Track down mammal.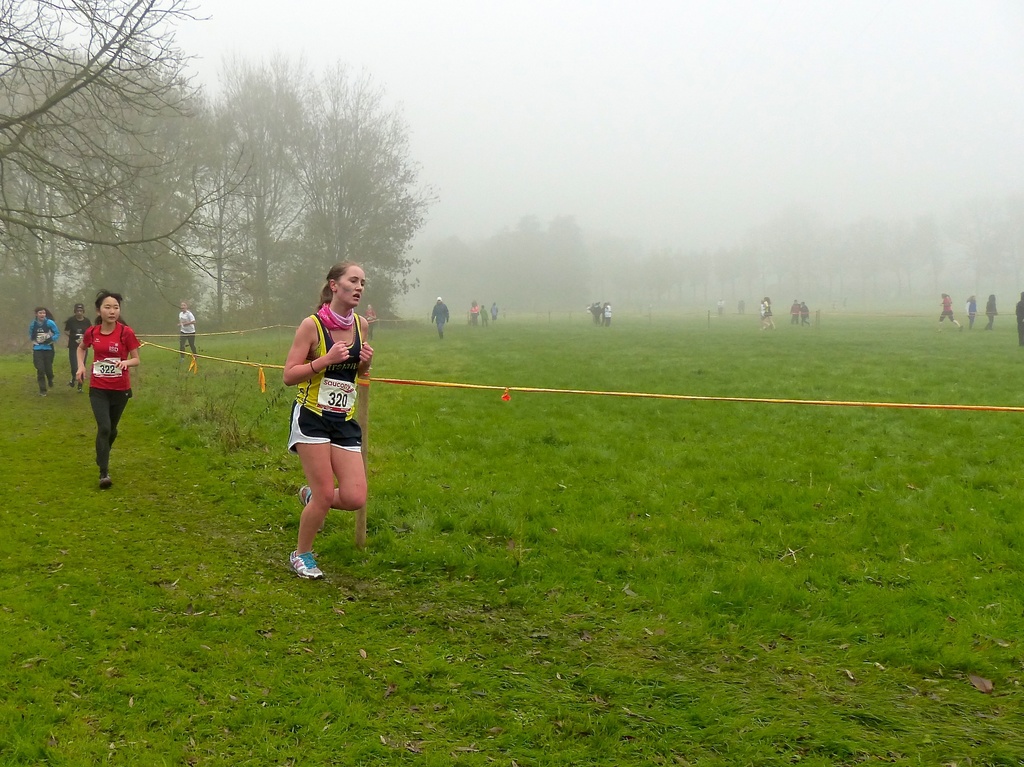
Tracked to rect(604, 301, 611, 324).
